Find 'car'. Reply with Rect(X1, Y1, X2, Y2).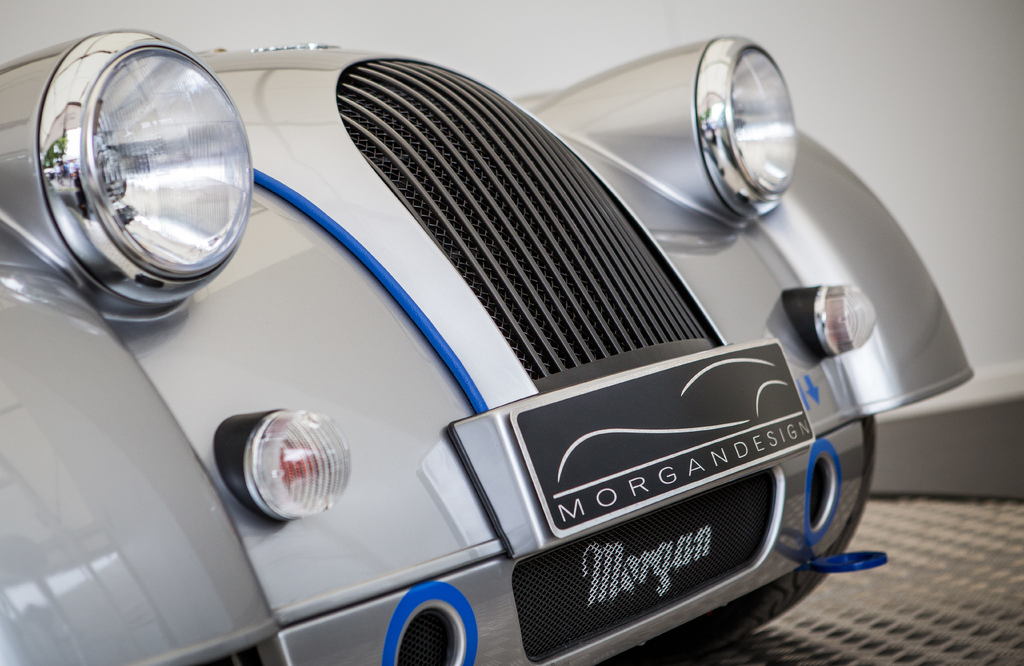
Rect(0, 33, 977, 665).
